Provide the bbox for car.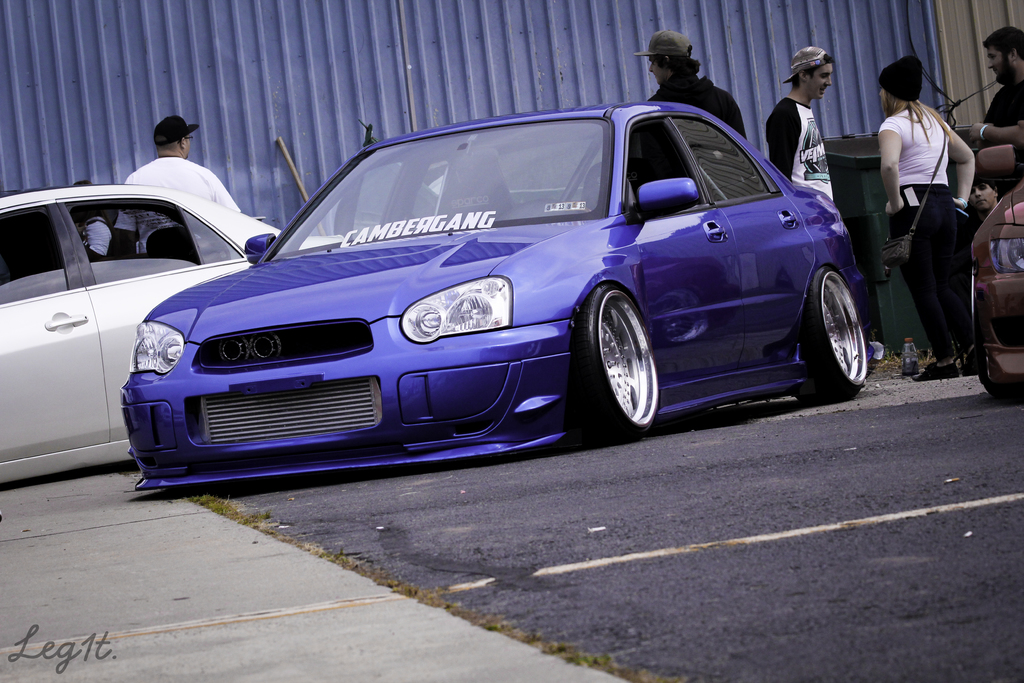
<region>963, 184, 1023, 394</region>.
